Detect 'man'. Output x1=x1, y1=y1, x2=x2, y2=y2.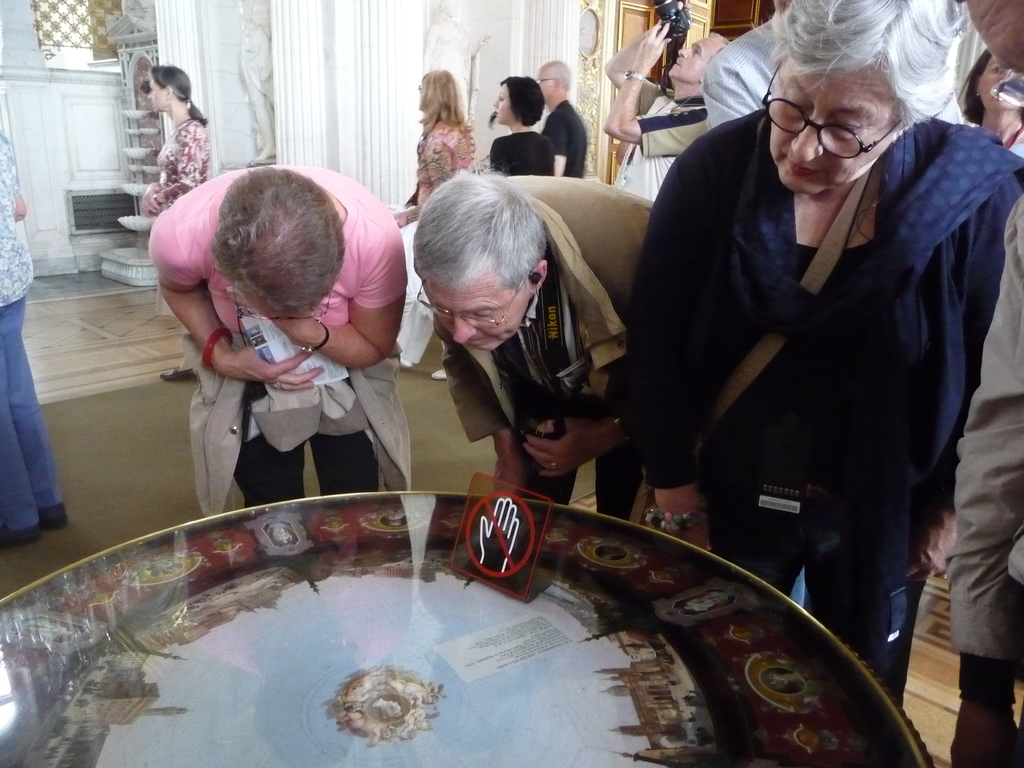
x1=532, y1=60, x2=591, y2=184.
